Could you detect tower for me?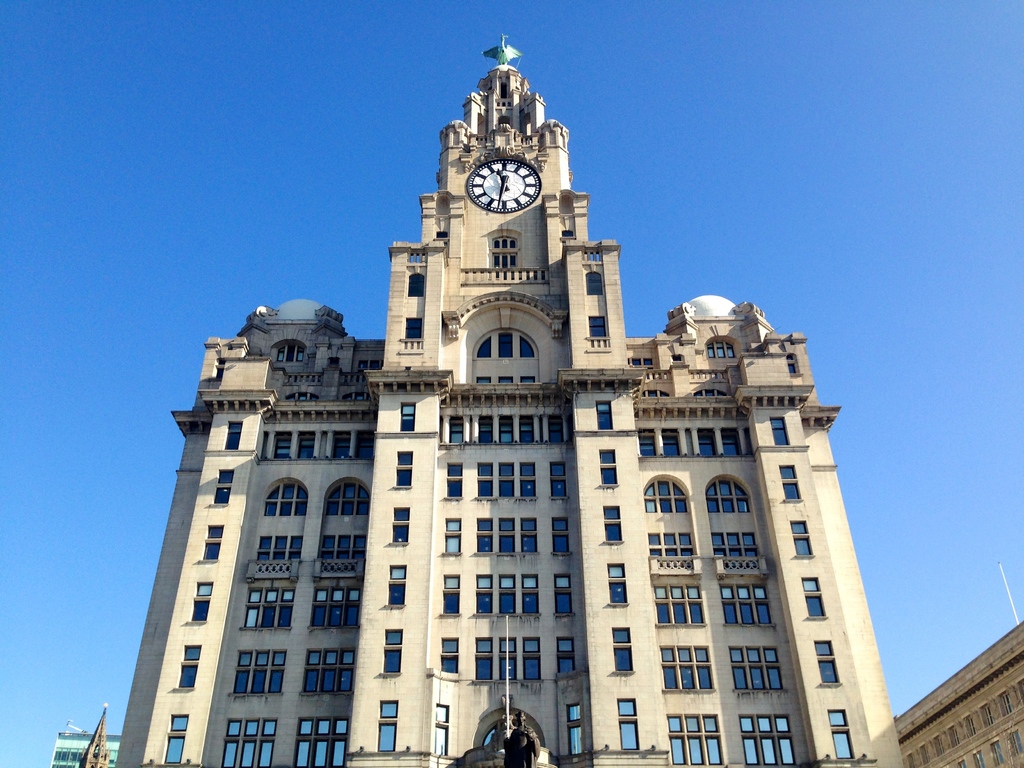
Detection result: <box>45,733,119,767</box>.
